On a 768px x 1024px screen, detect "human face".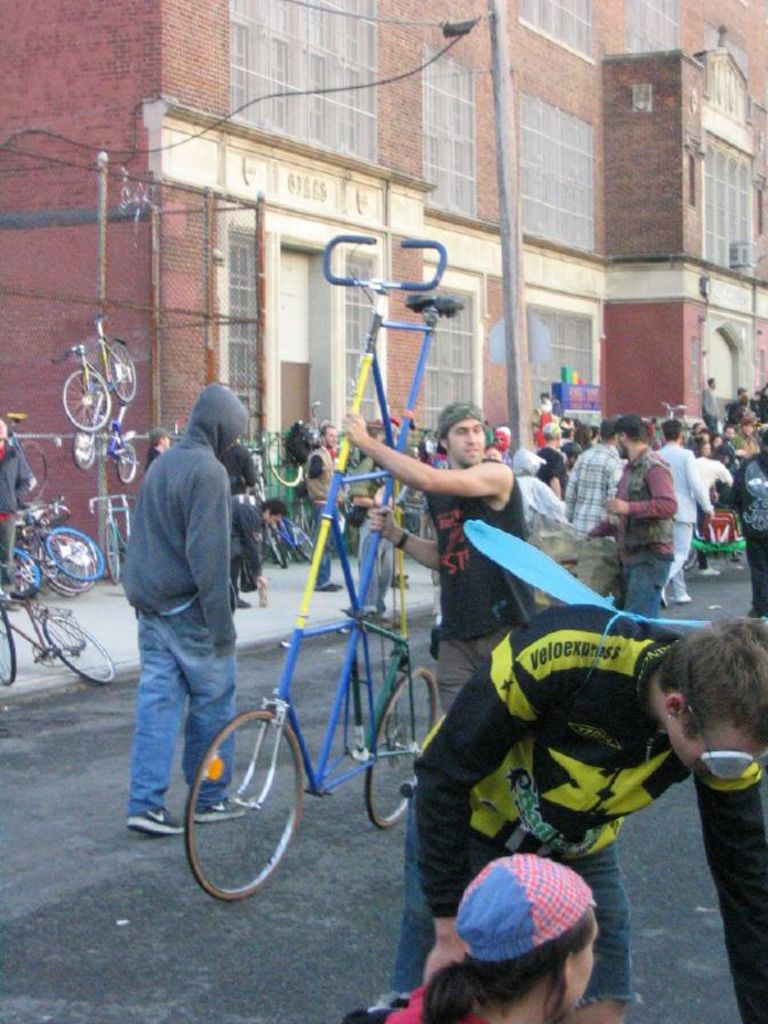
region(324, 424, 340, 451).
